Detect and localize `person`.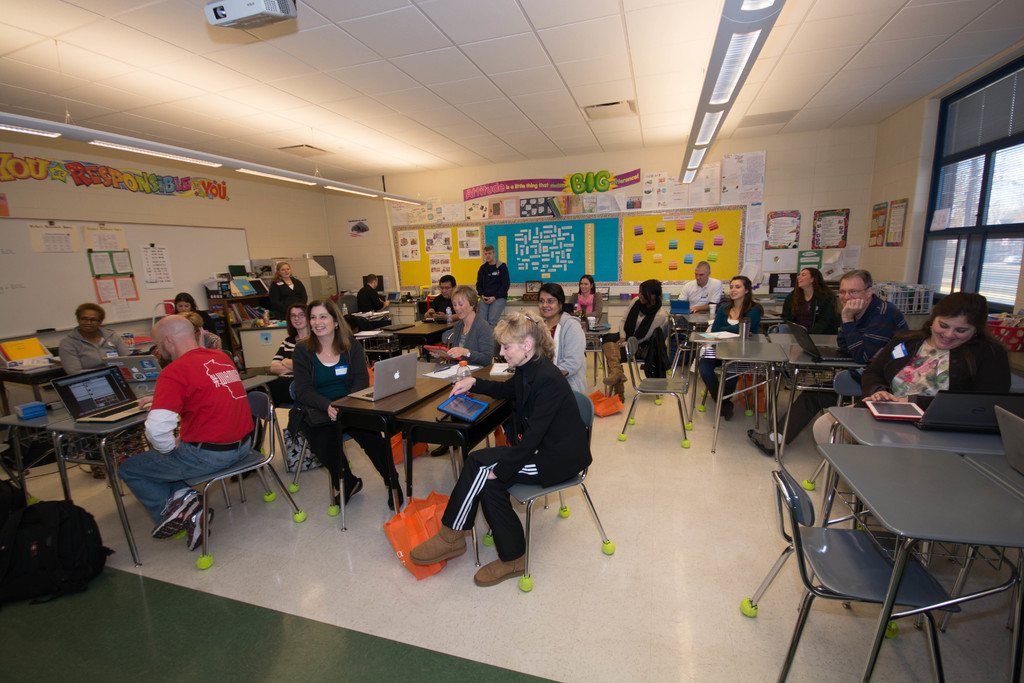
Localized at box=[533, 279, 591, 397].
